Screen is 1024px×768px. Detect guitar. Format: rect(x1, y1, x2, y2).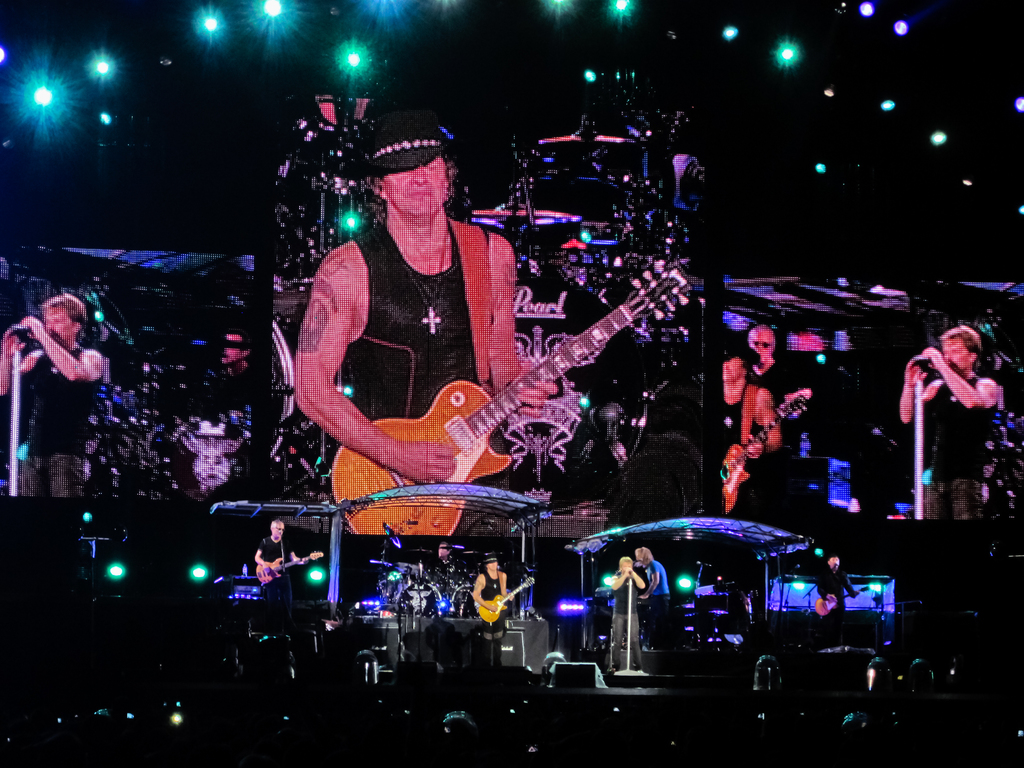
rect(719, 381, 810, 521).
